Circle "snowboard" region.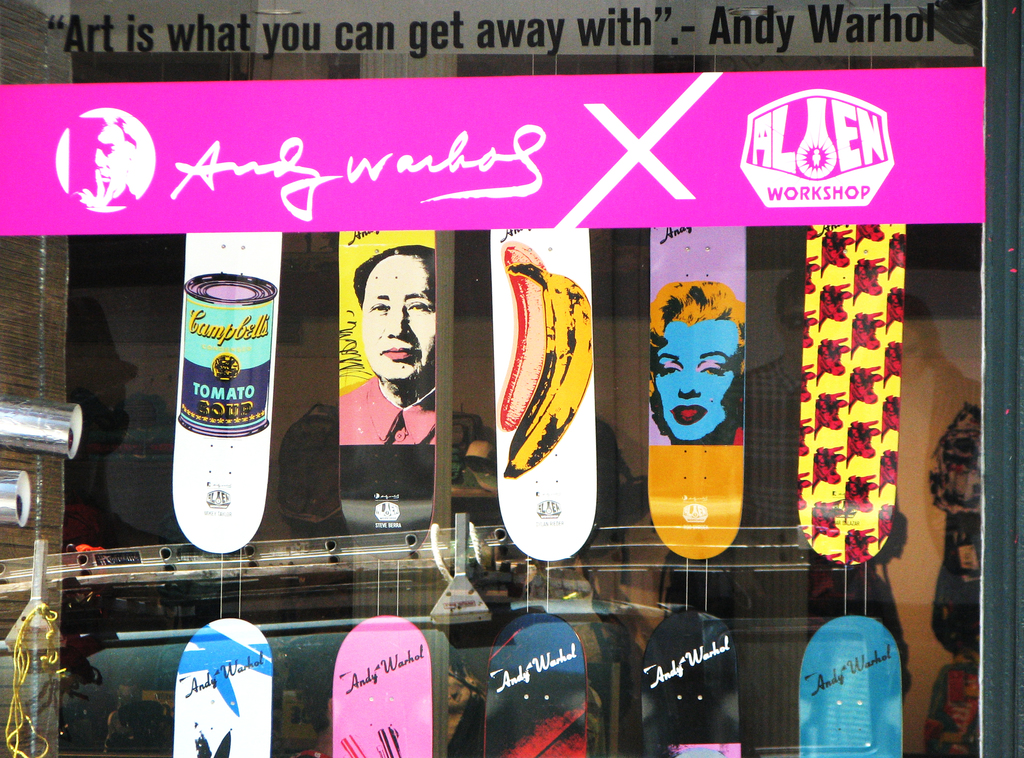
Region: (left=170, top=609, right=269, bottom=757).
